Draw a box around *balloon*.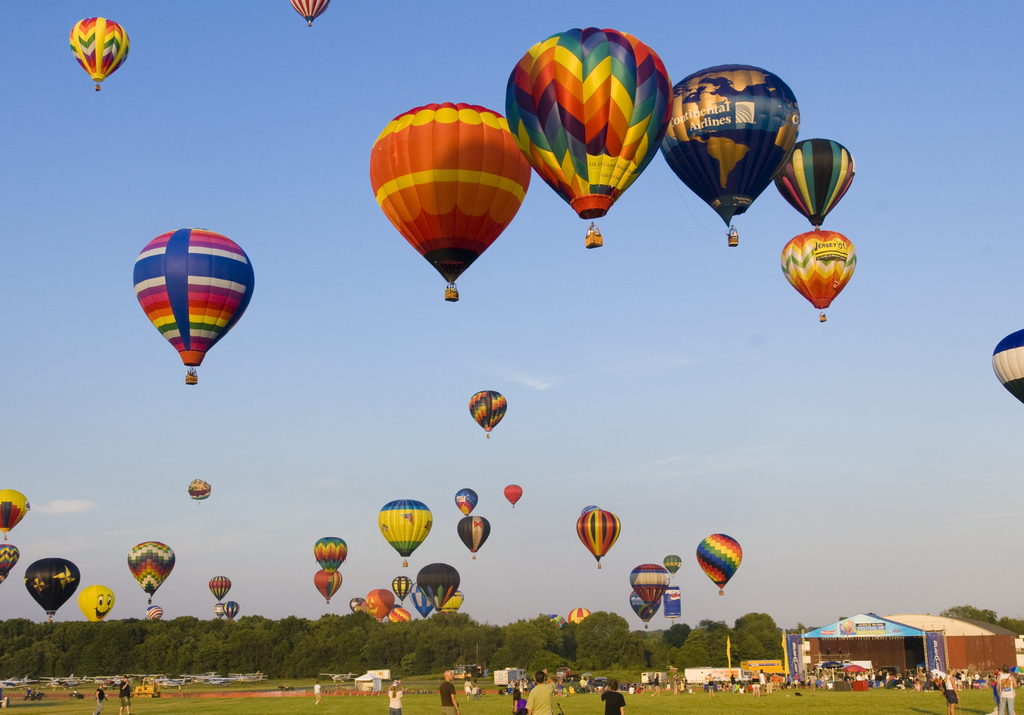
BBox(456, 514, 492, 552).
